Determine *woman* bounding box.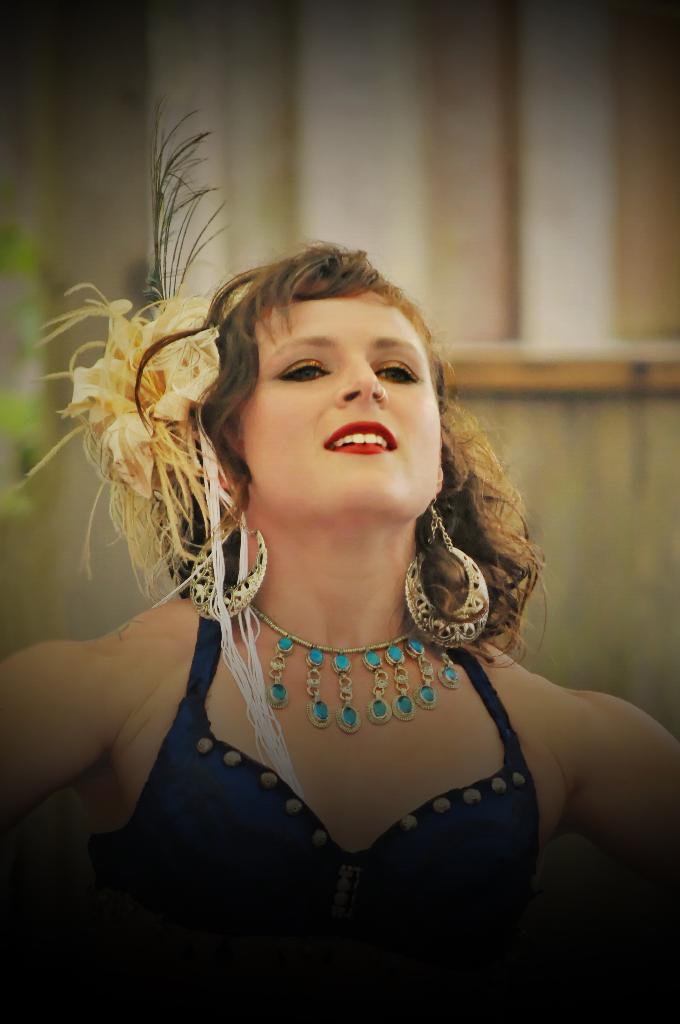
Determined: 27,164,604,985.
